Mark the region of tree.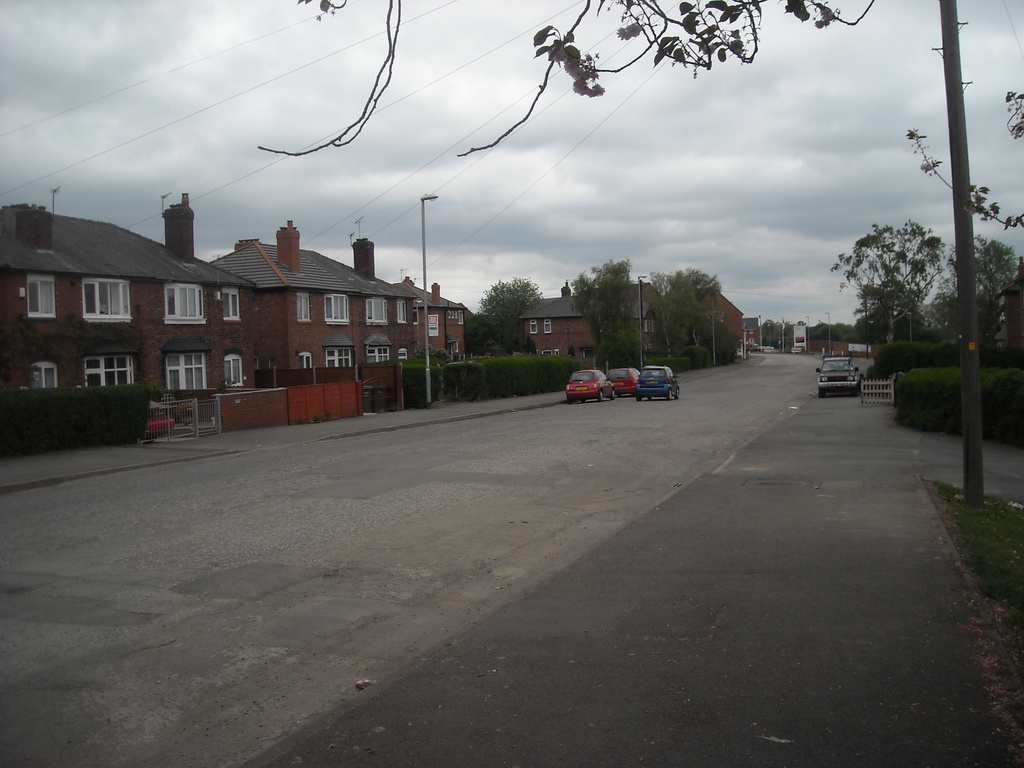
Region: detection(258, 1, 874, 157).
